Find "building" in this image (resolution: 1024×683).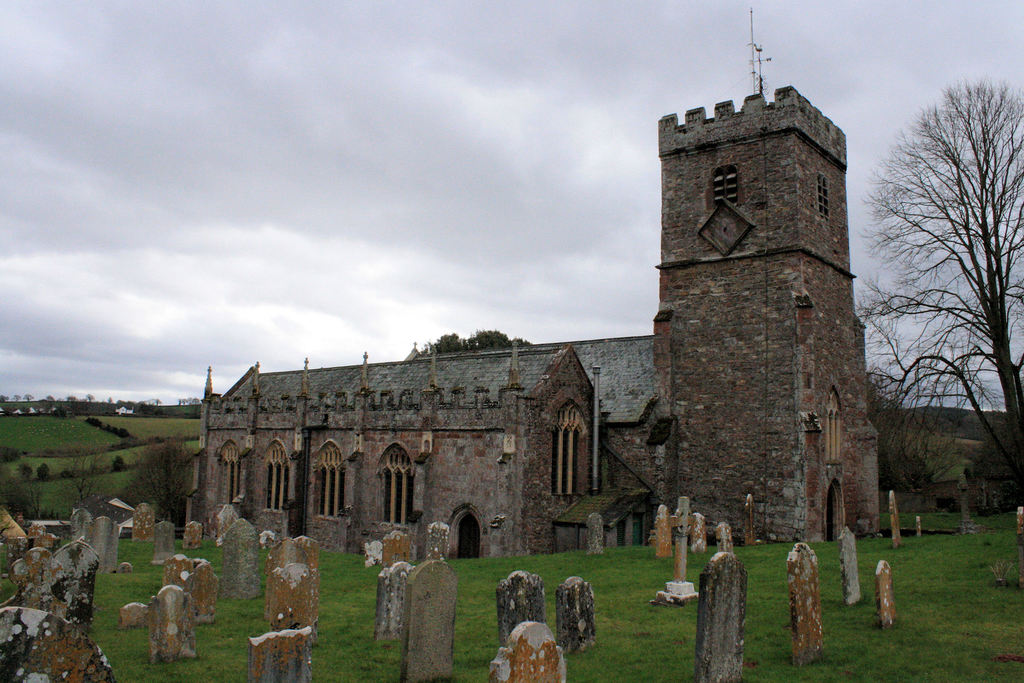
Rect(180, 4, 881, 562).
